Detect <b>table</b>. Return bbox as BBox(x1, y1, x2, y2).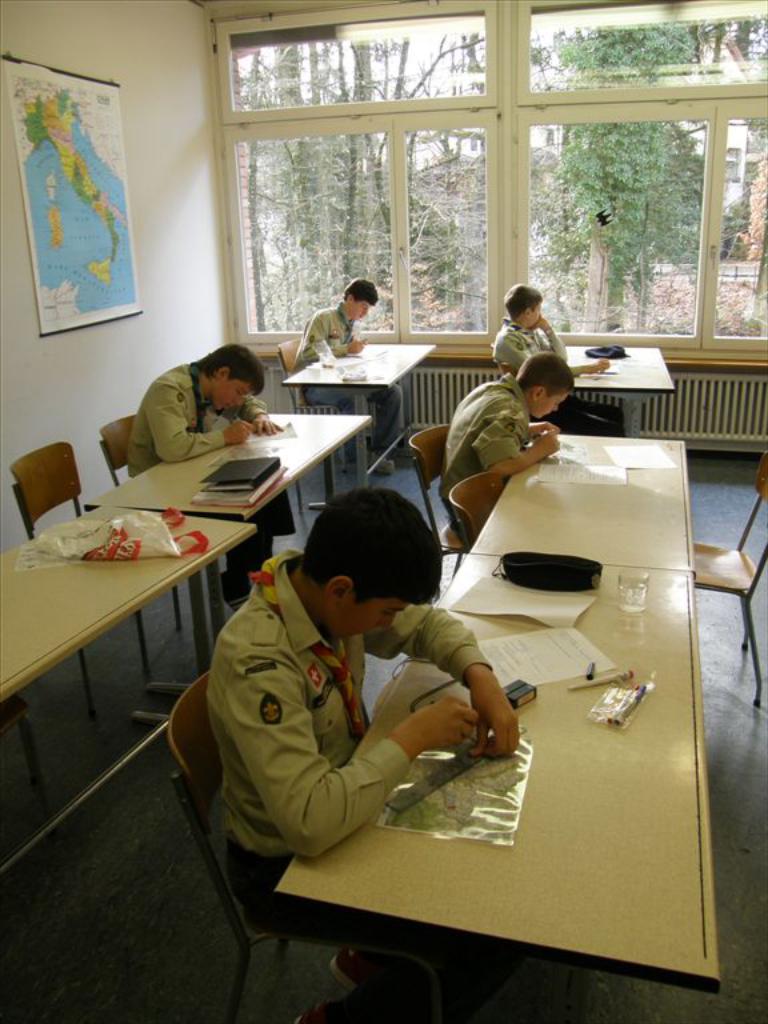
BBox(256, 433, 729, 989).
